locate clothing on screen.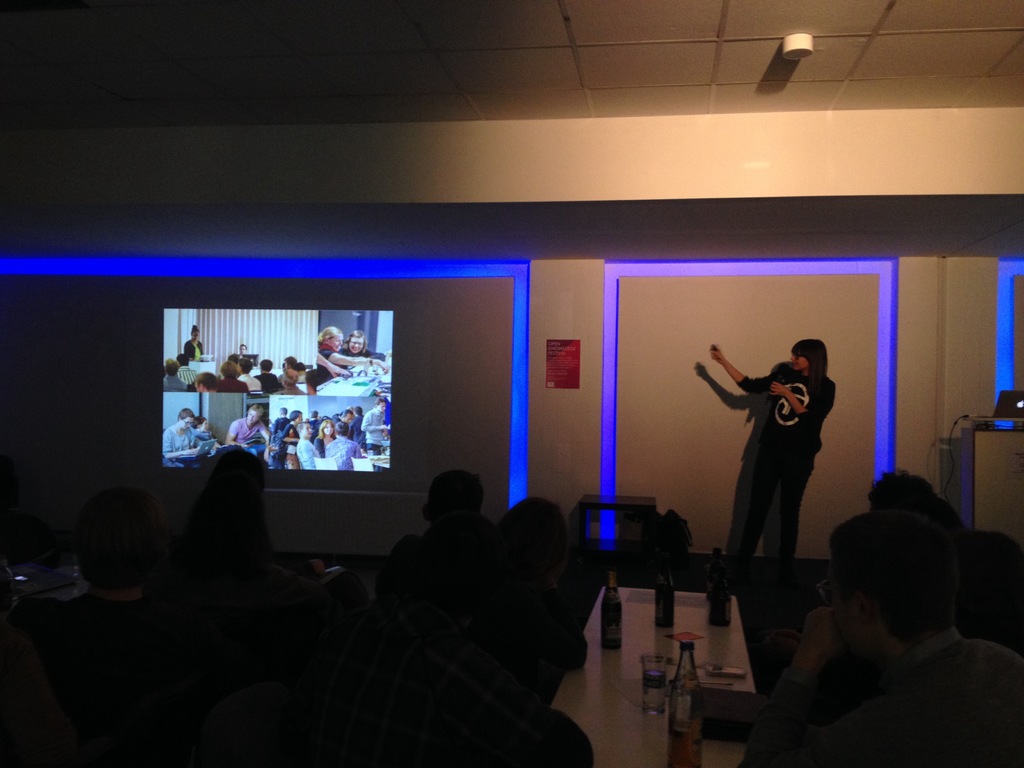
On screen at x1=160 y1=424 x2=208 y2=467.
